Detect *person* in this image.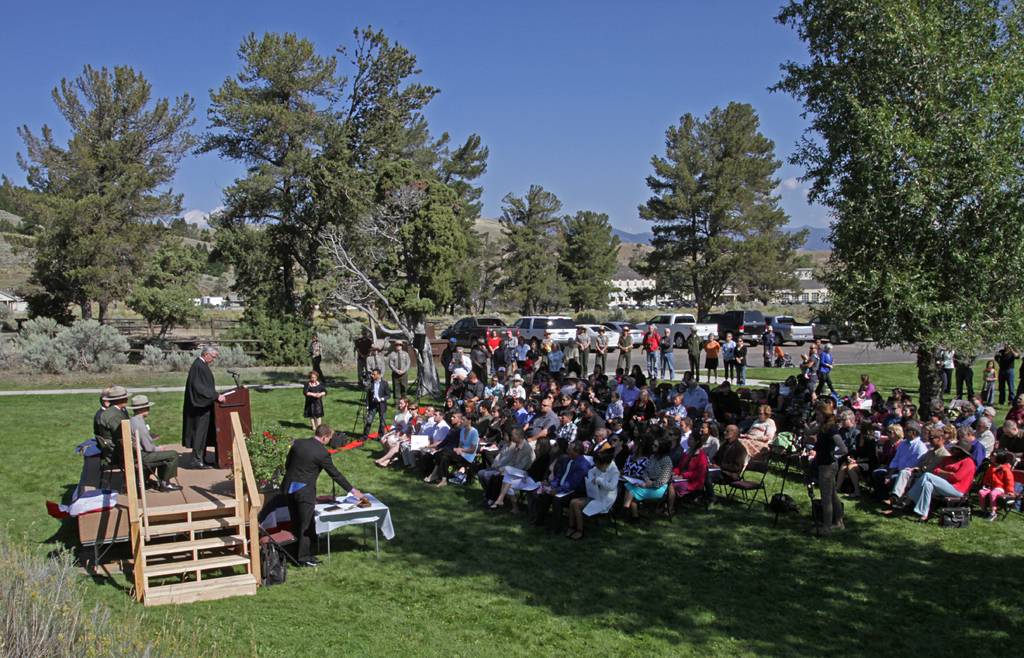
Detection: l=644, t=321, r=662, b=380.
